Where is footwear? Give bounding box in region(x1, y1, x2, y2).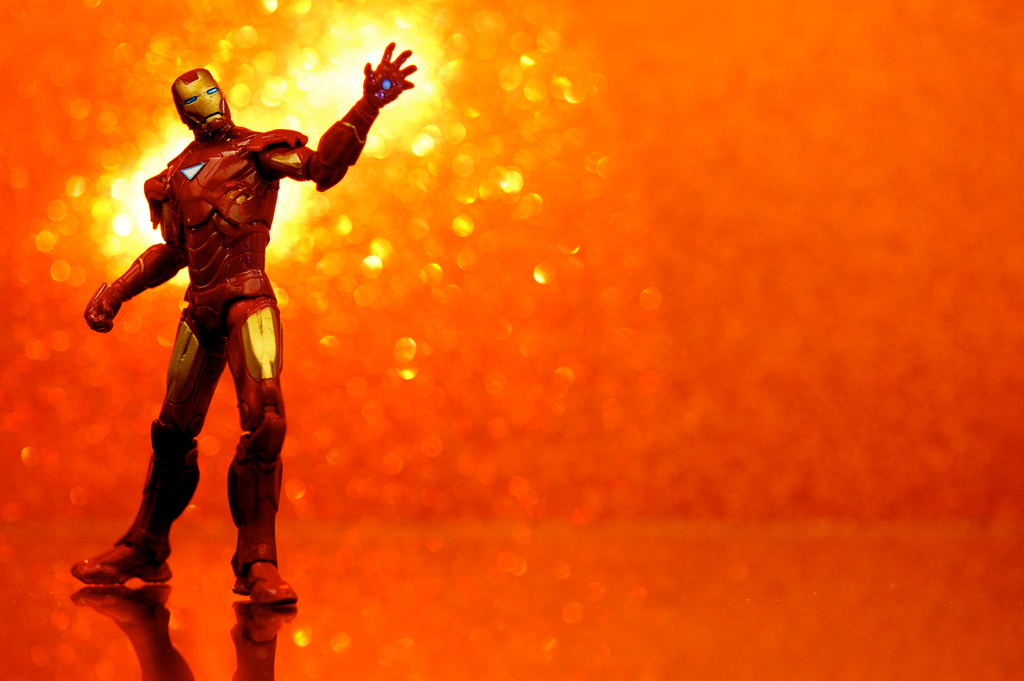
region(232, 561, 297, 607).
